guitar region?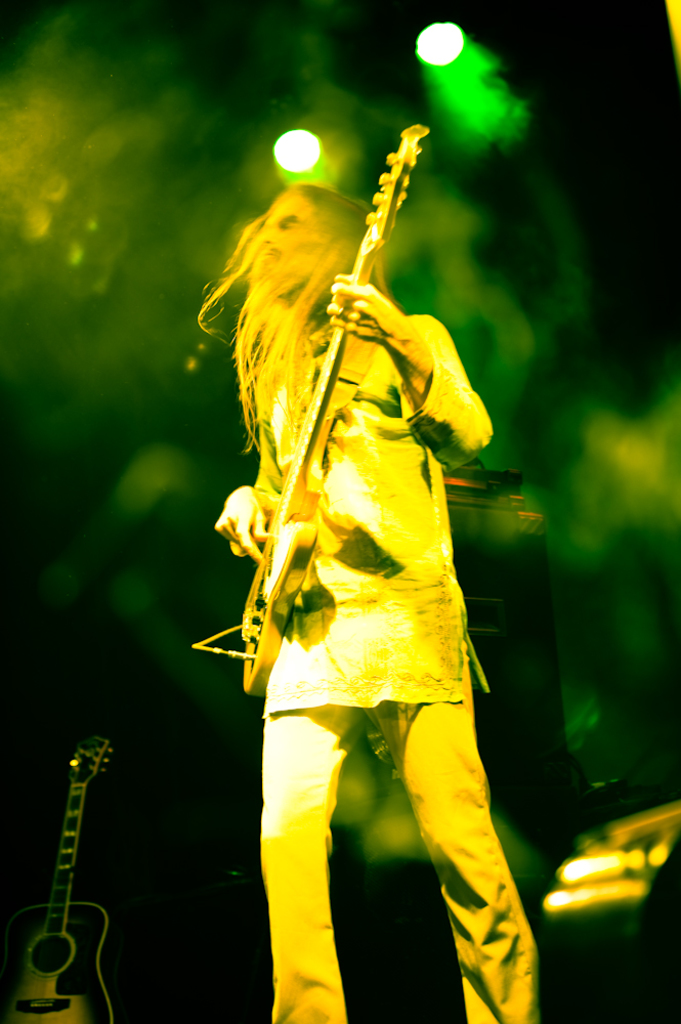
241 123 429 698
